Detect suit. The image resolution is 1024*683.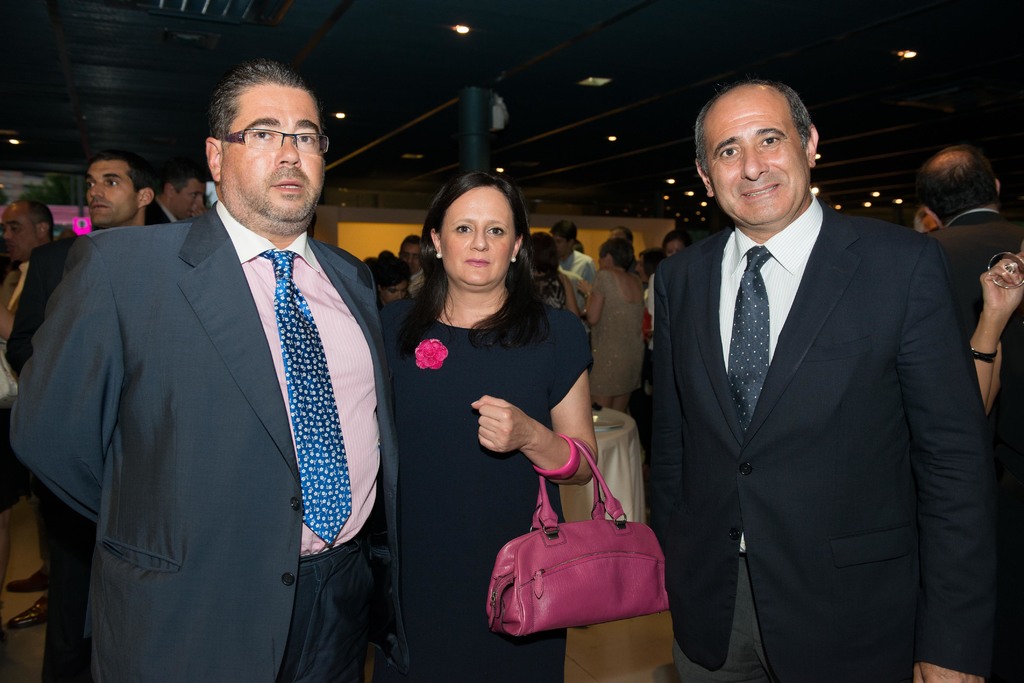
<bbox>28, 70, 423, 682</bbox>.
